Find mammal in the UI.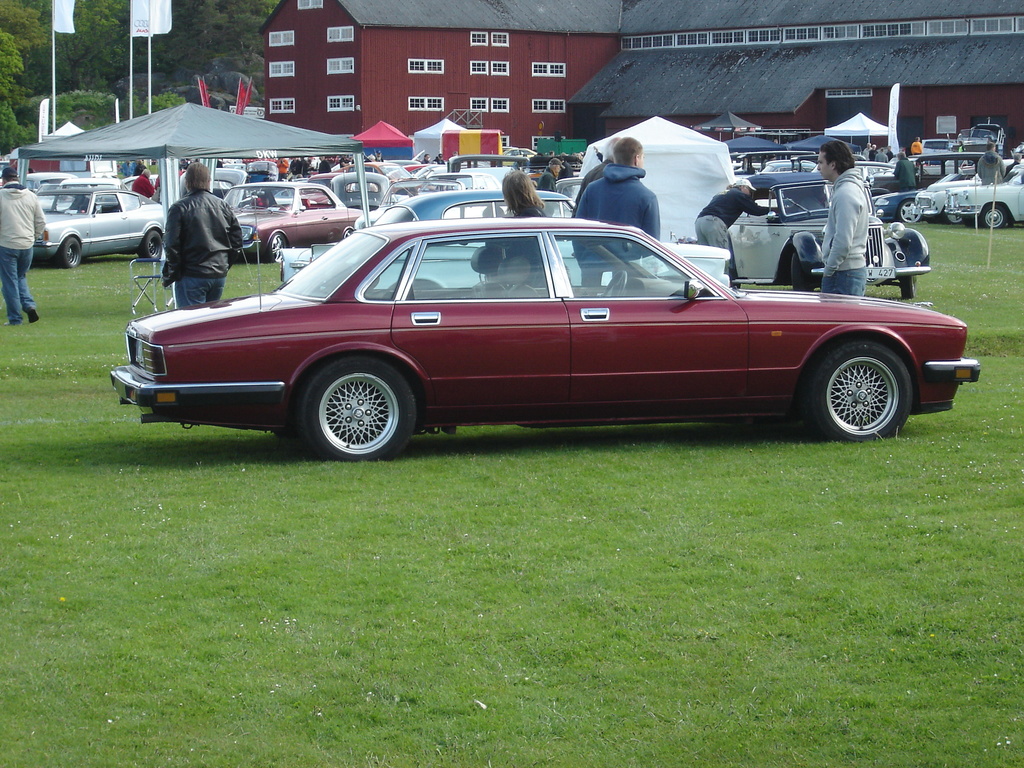
UI element at <region>1004, 150, 1021, 178</region>.
